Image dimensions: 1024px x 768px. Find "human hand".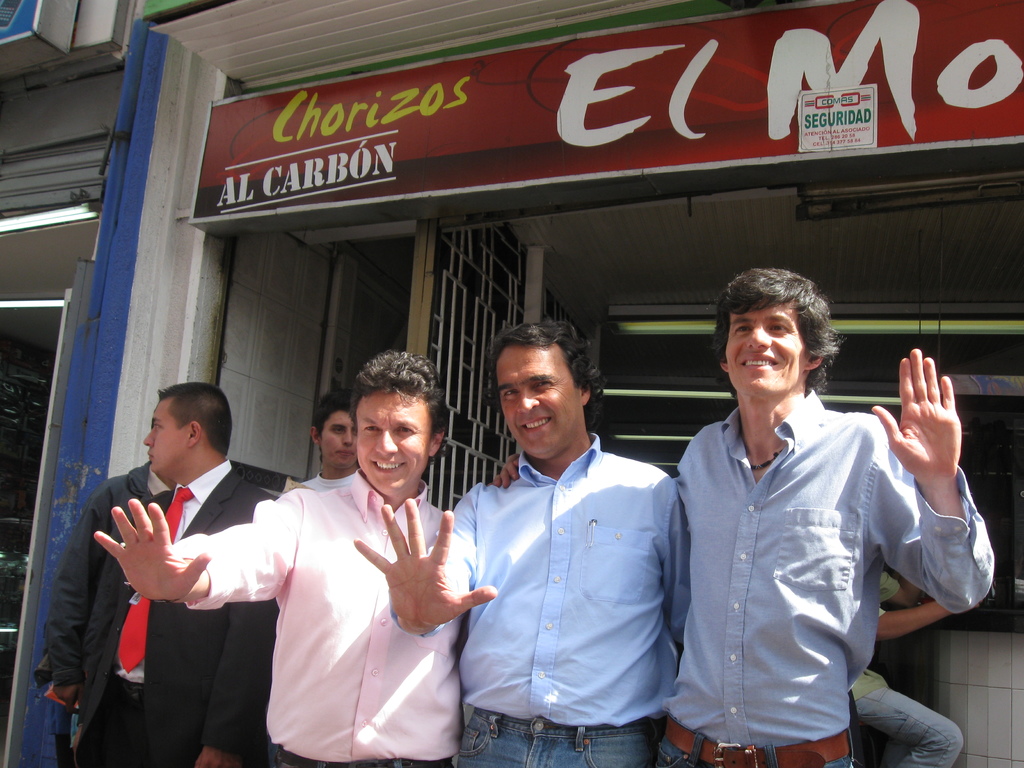
{"left": 892, "top": 346, "right": 971, "bottom": 516}.
